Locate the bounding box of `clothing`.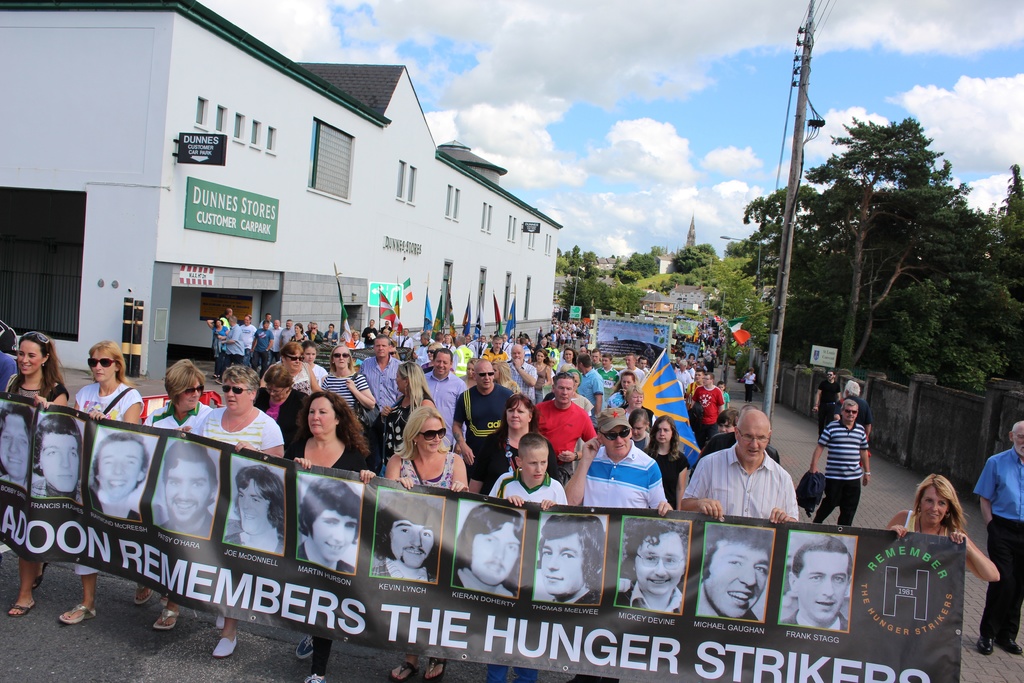
Bounding box: 671, 370, 694, 391.
